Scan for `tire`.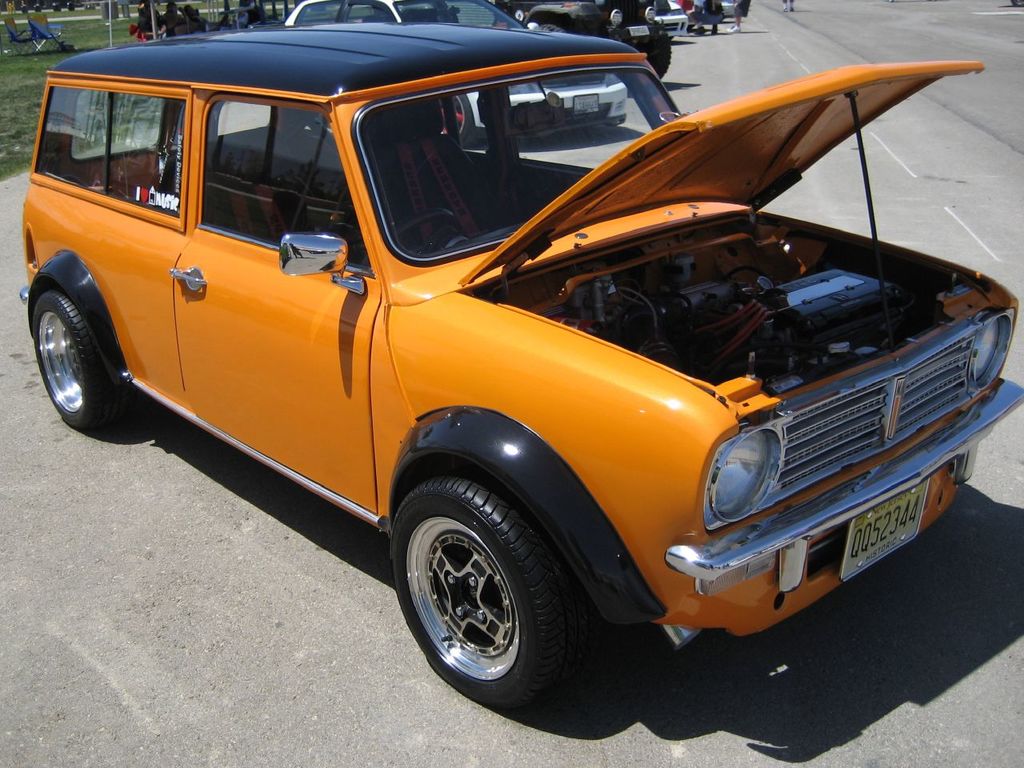
Scan result: bbox=(34, 290, 140, 432).
